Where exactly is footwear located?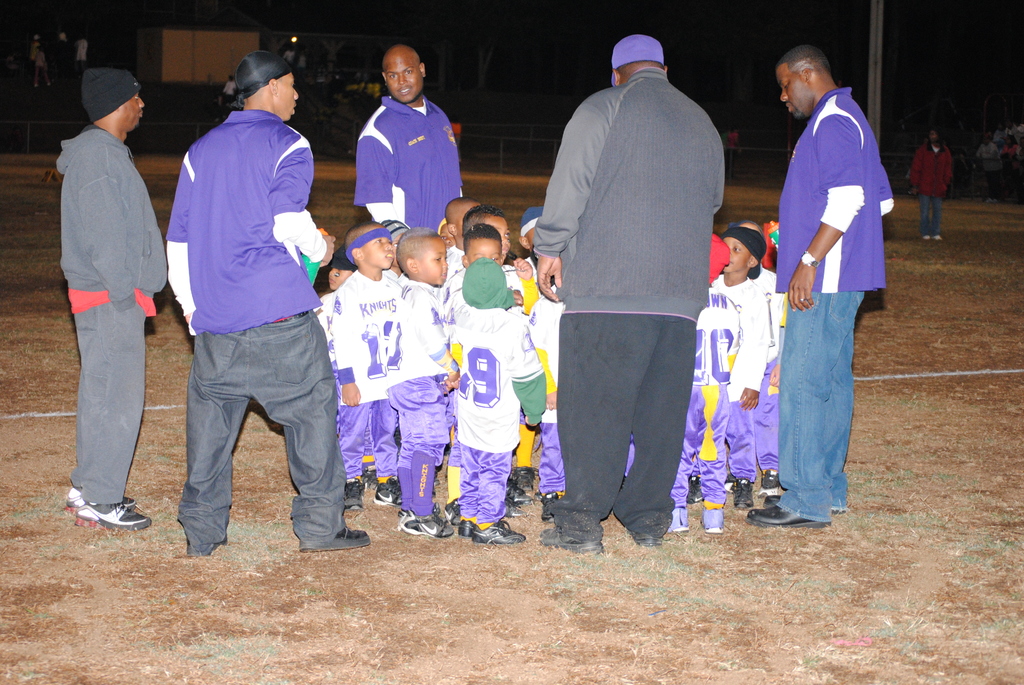
Its bounding box is left=688, top=475, right=702, bottom=505.
